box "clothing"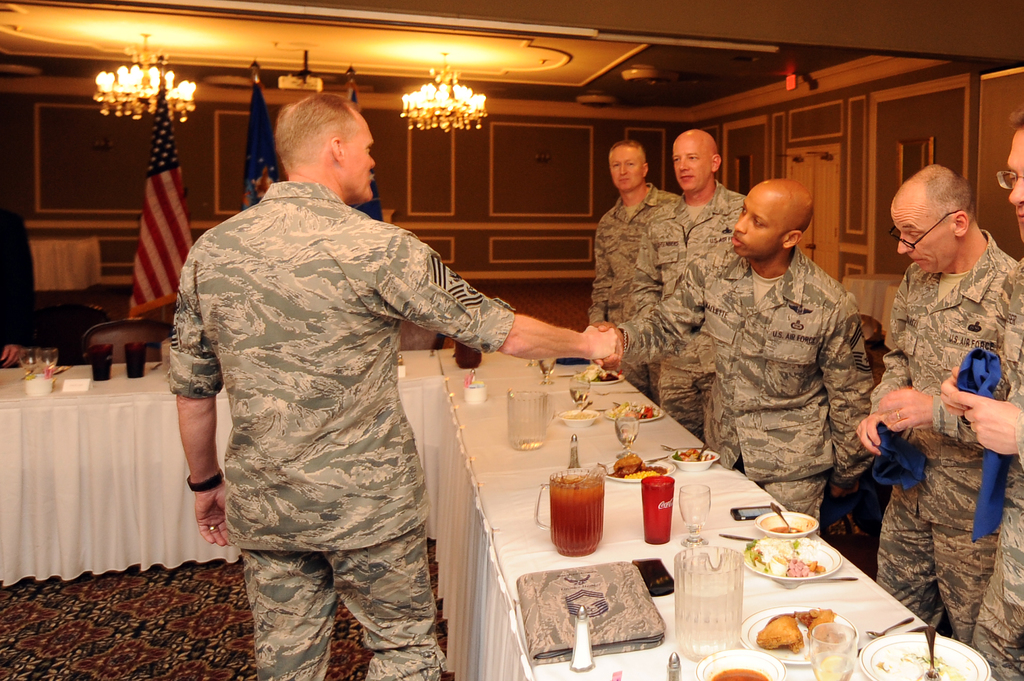
l=868, t=226, r=1015, b=646
